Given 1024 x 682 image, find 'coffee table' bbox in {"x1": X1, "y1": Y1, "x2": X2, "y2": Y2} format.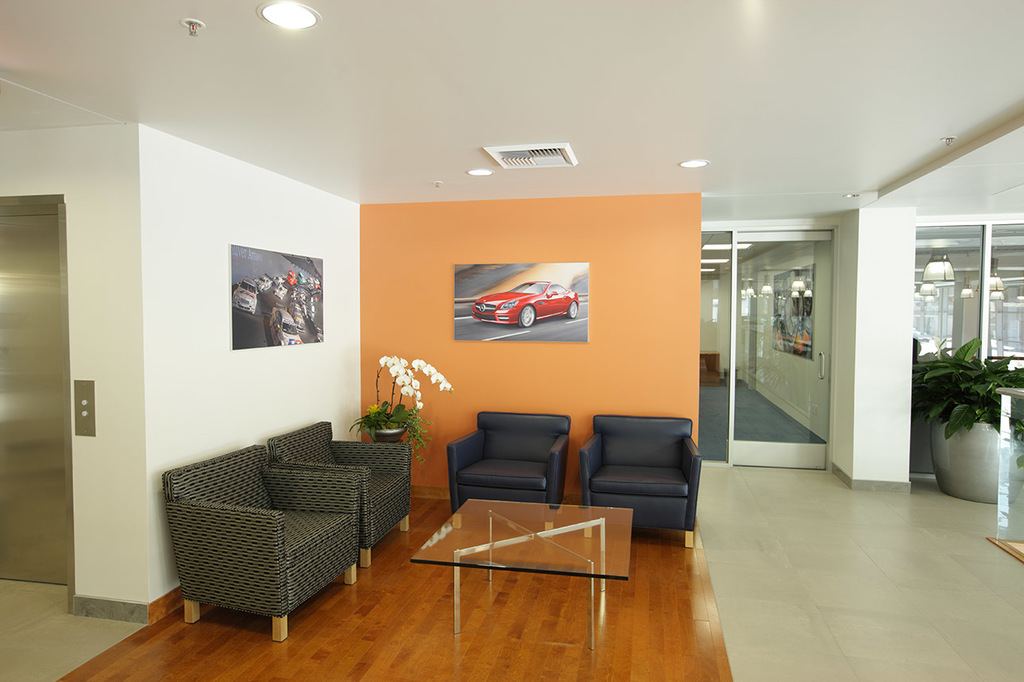
{"x1": 414, "y1": 502, "x2": 637, "y2": 625}.
